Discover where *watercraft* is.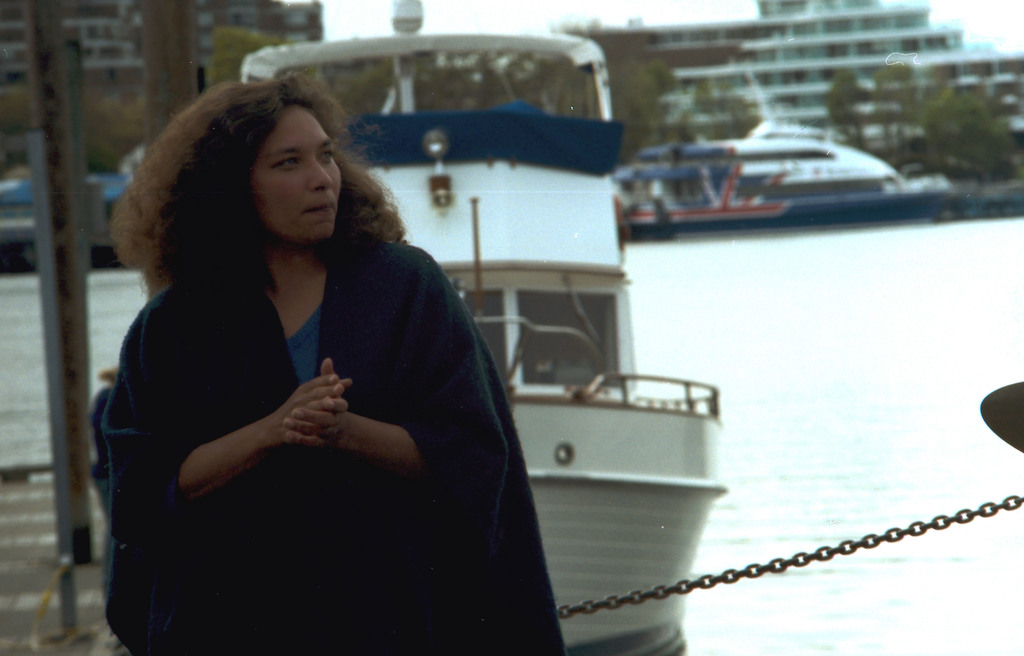
Discovered at (588, 118, 980, 252).
